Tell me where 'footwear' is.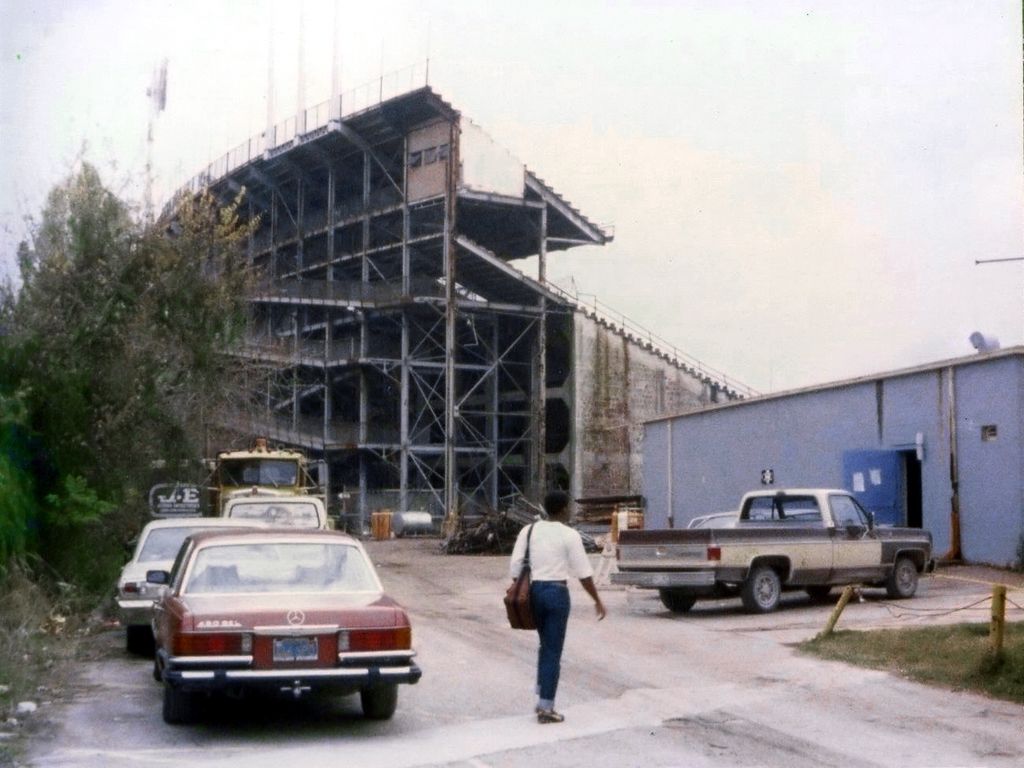
'footwear' is at bbox=(538, 707, 564, 725).
